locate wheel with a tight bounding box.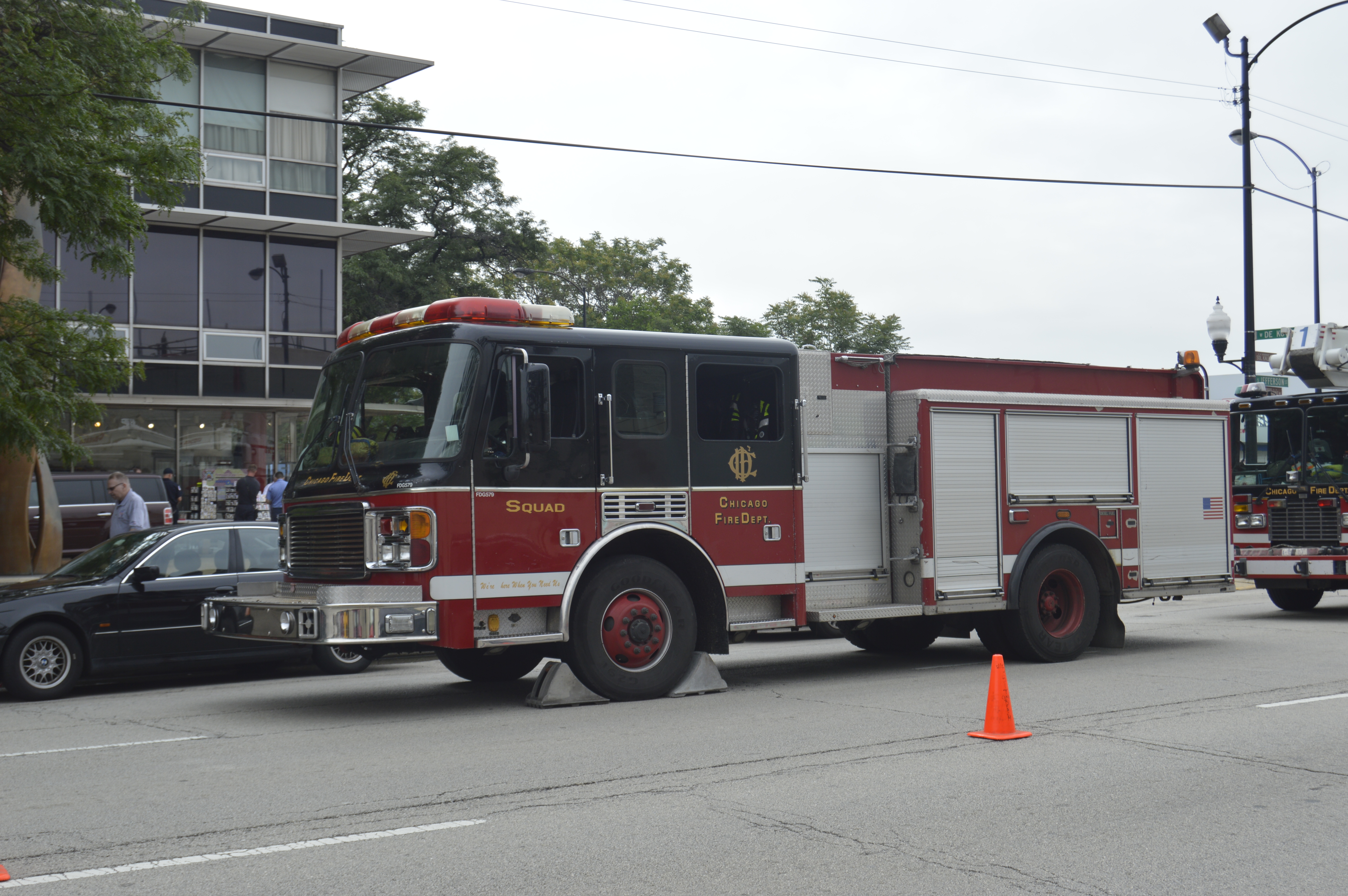
<box>182,139,190,142</box>.
